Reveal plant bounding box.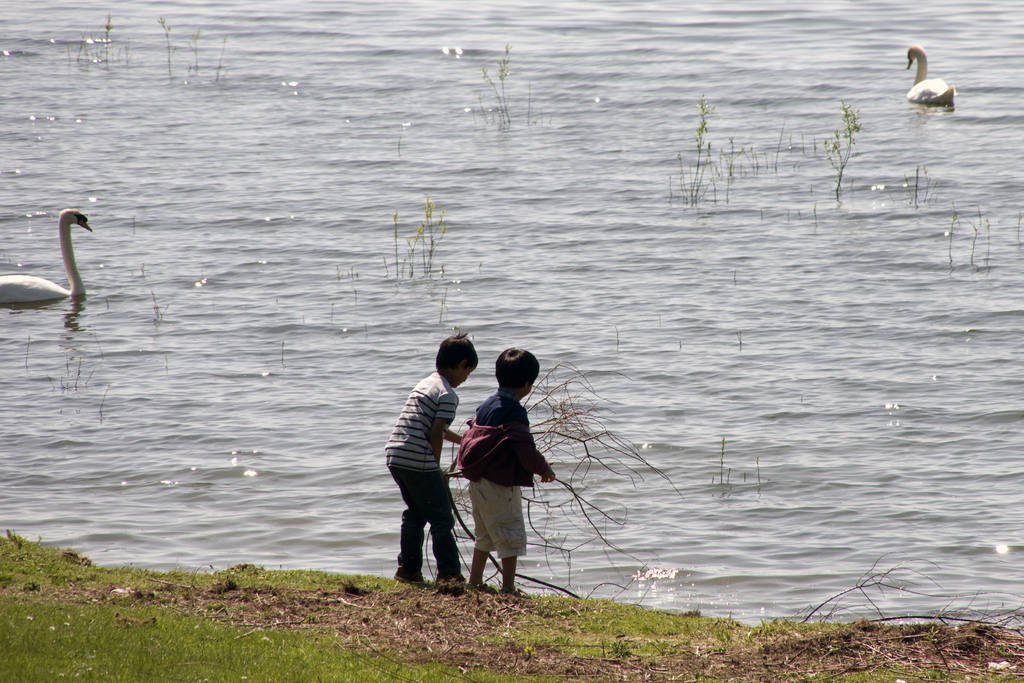
Revealed: <bbox>824, 102, 863, 206</bbox>.
